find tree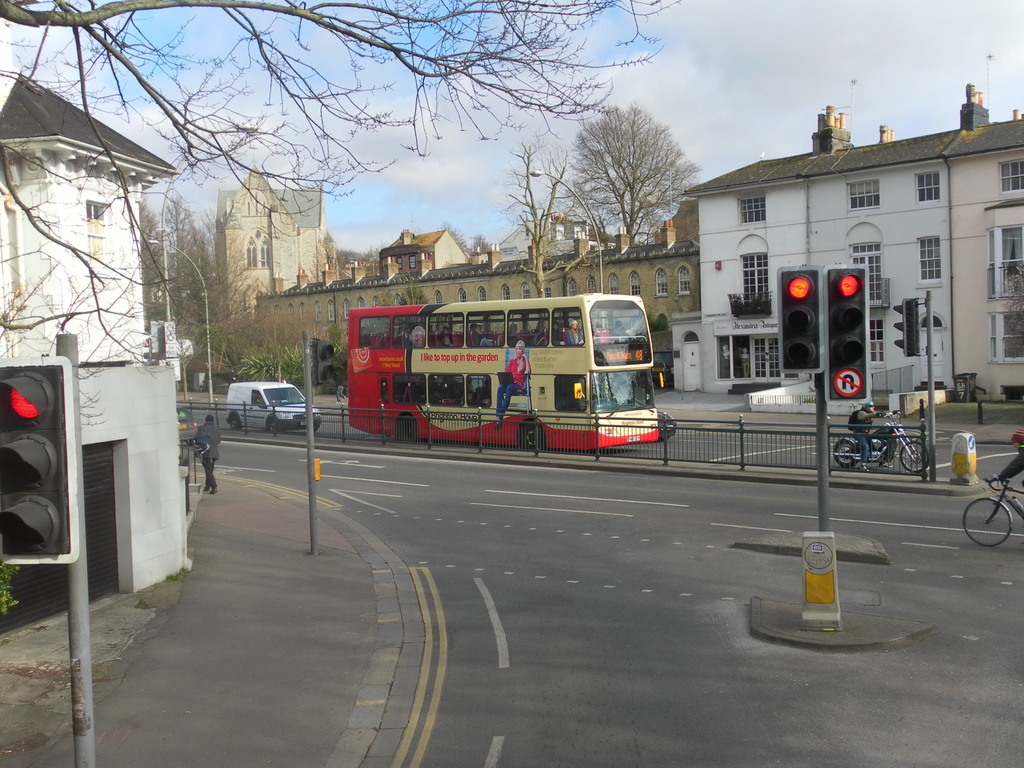
571, 96, 700, 261
